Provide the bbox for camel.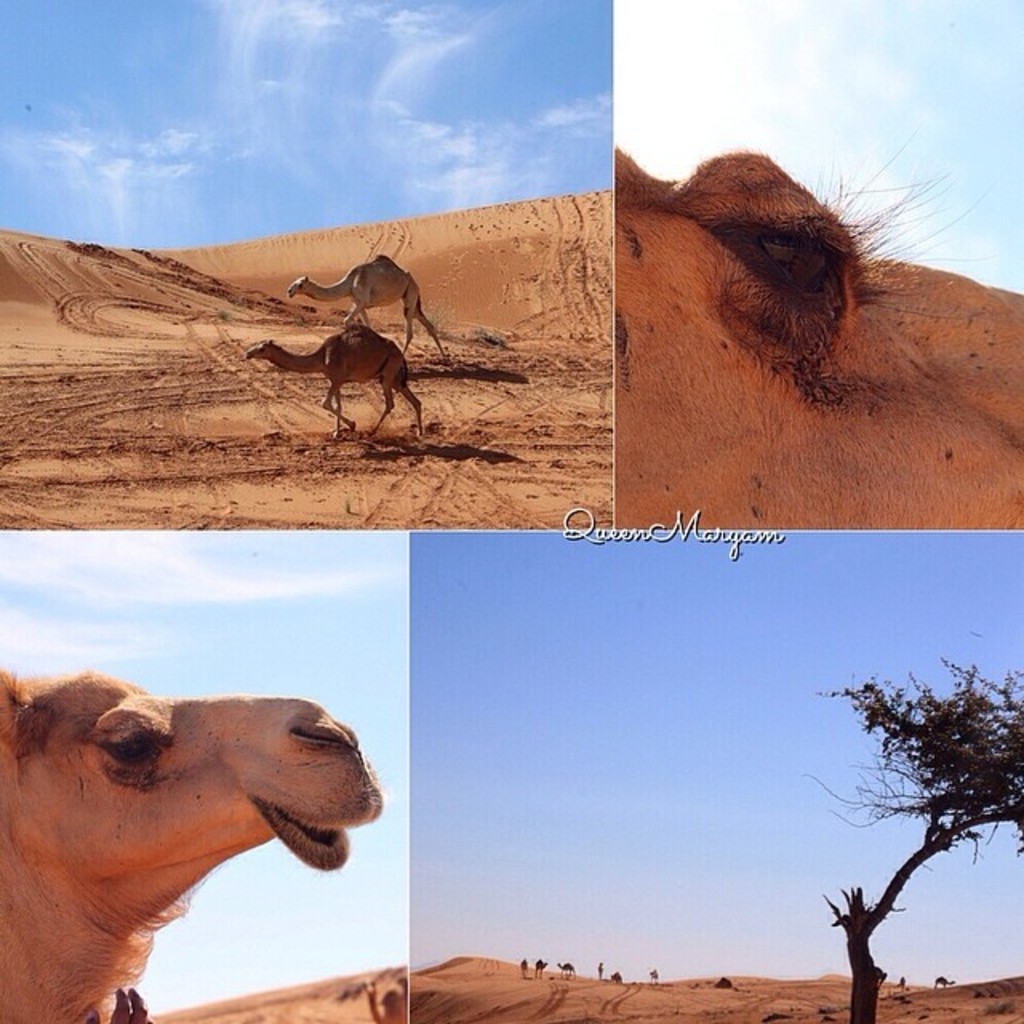
Rect(557, 962, 578, 982).
